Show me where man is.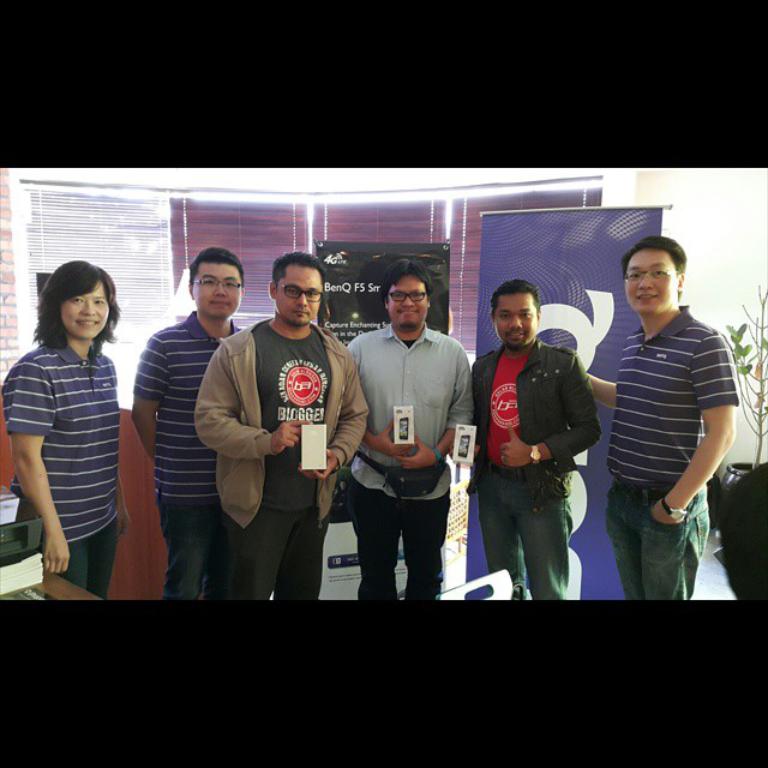
man is at (198,248,366,602).
